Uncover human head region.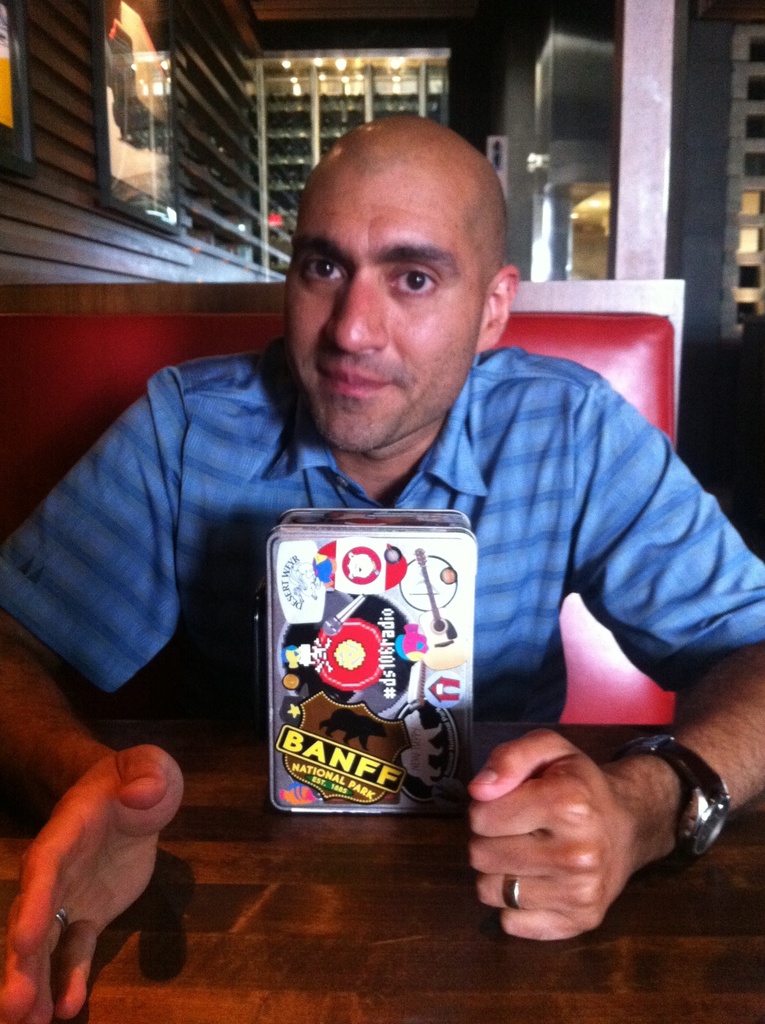
Uncovered: locate(261, 96, 519, 422).
